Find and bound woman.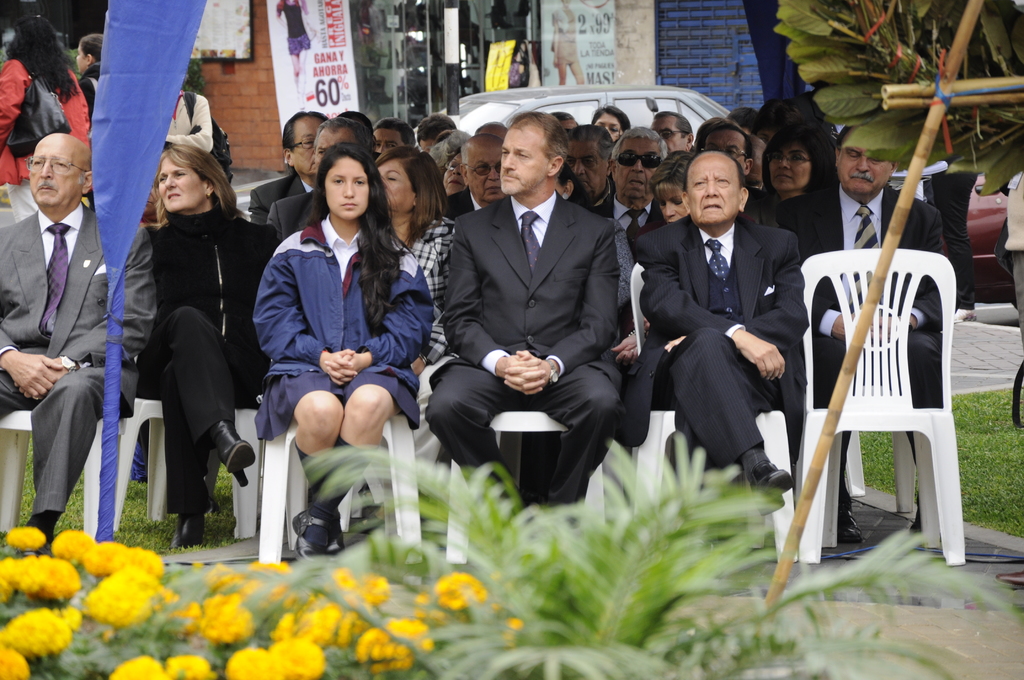
Bound: bbox=(147, 144, 286, 549).
